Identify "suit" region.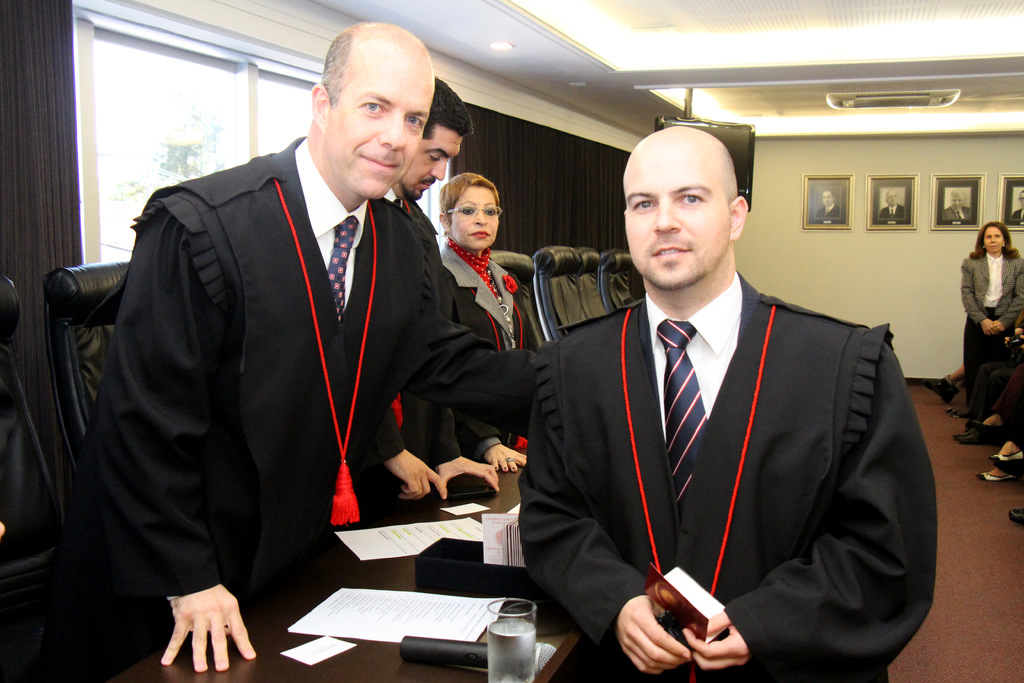
Region: [499, 165, 945, 668].
